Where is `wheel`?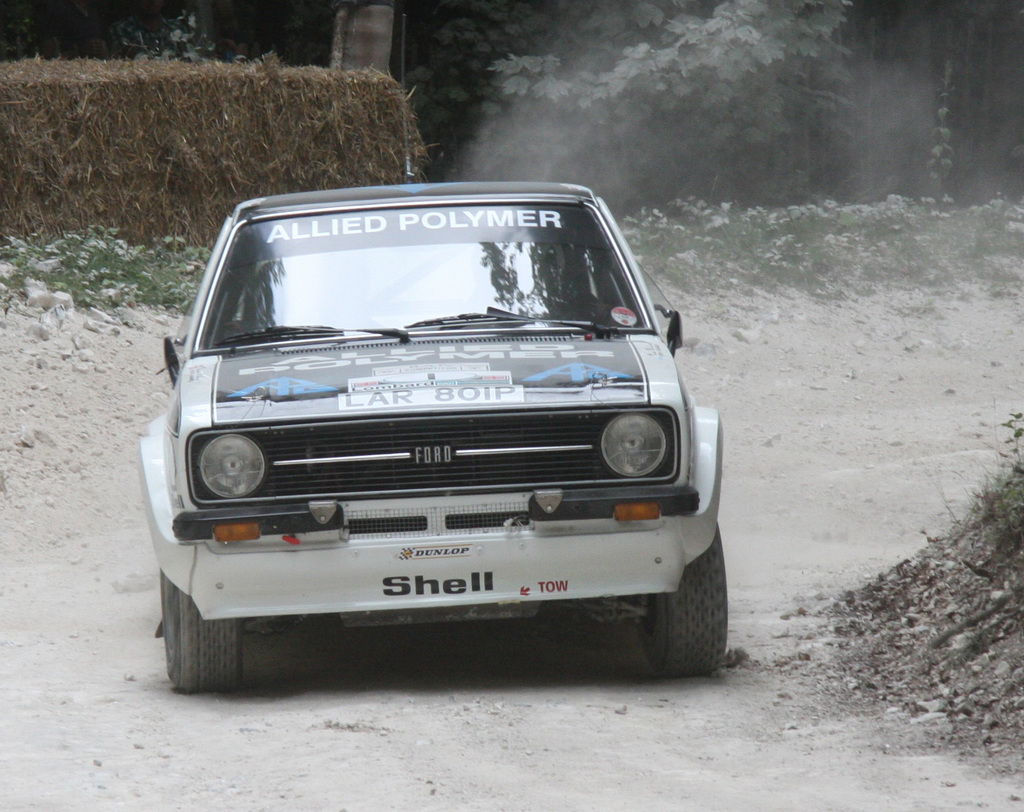
[157,565,247,695].
